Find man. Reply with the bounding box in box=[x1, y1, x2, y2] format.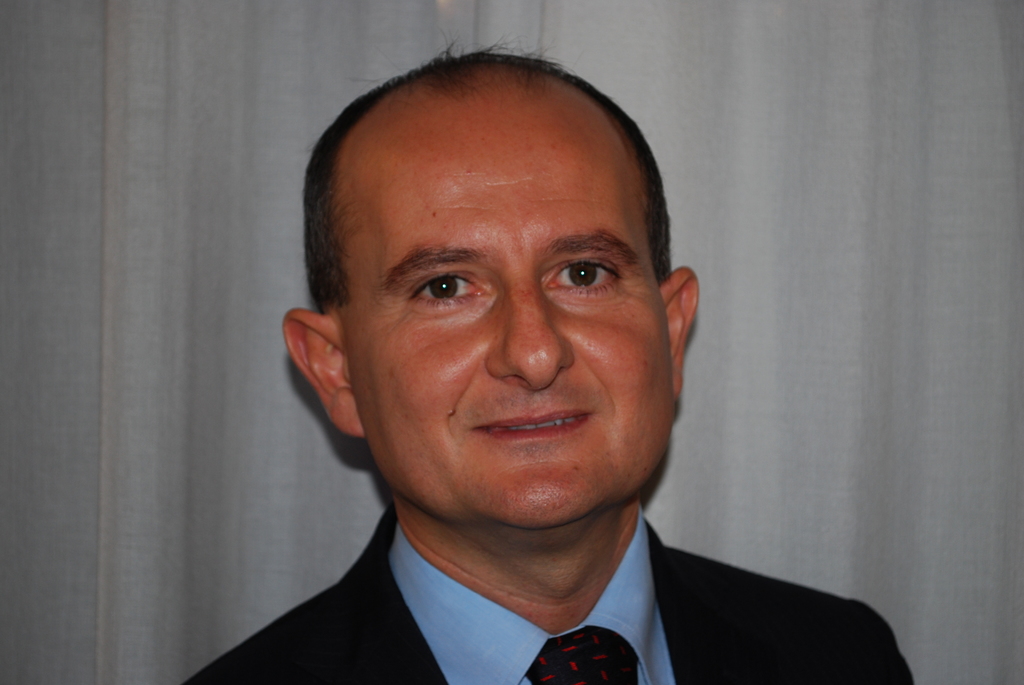
box=[172, 55, 919, 684].
